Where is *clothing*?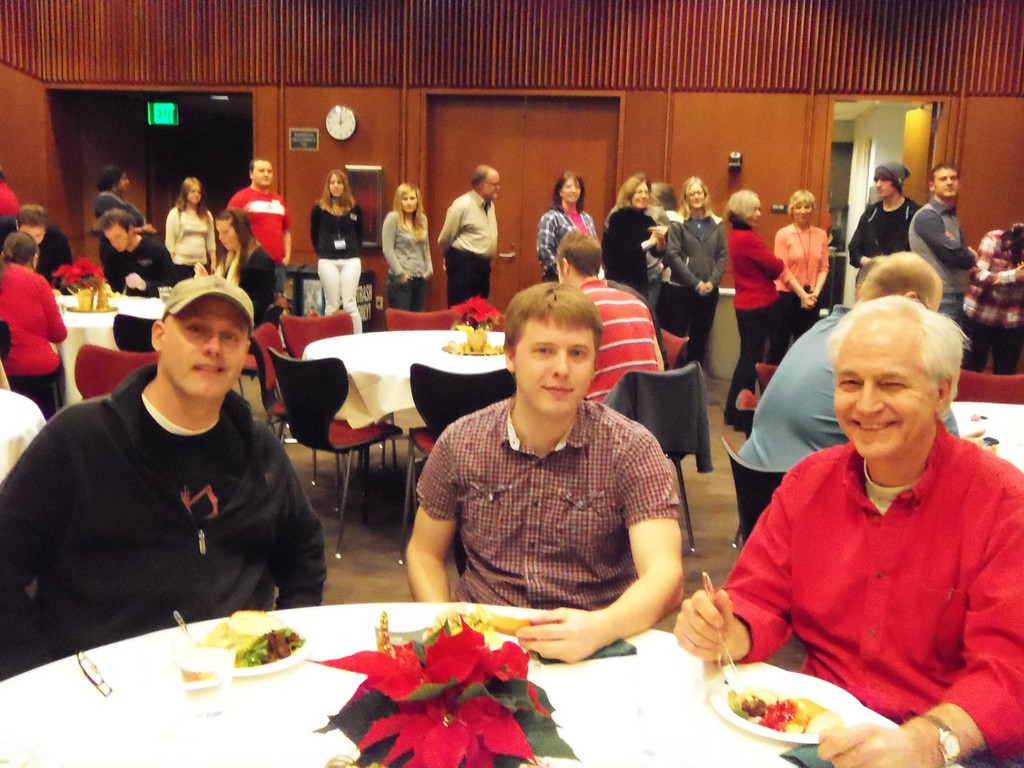
[x1=662, y1=218, x2=724, y2=296].
